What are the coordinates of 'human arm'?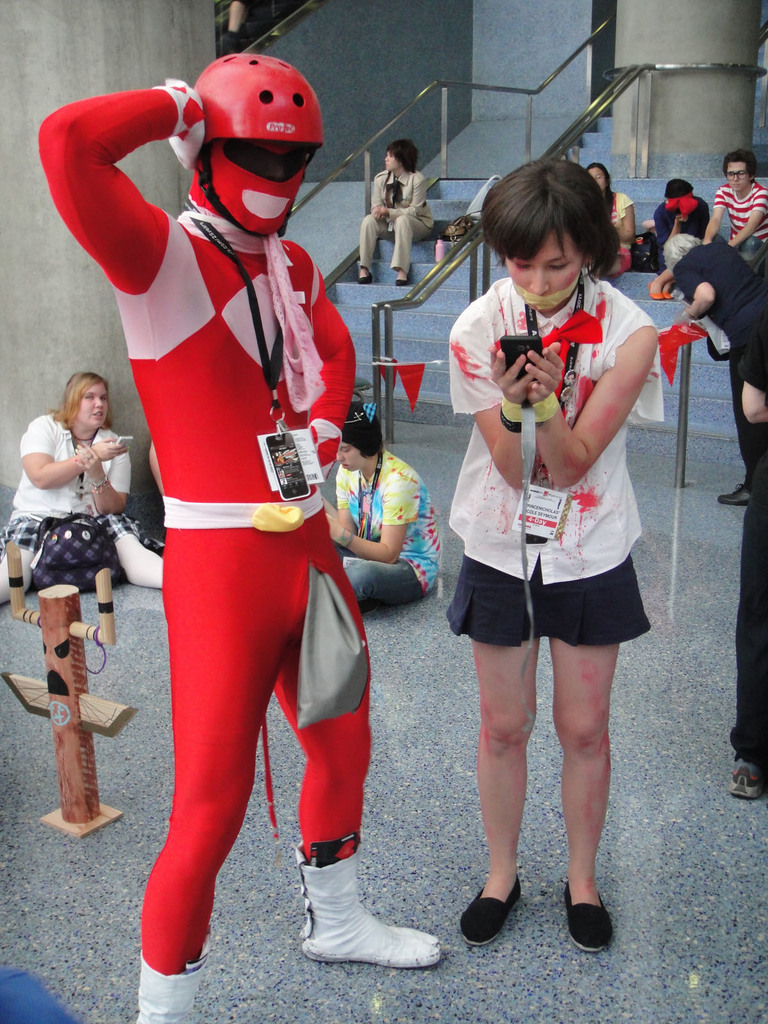
(x1=327, y1=473, x2=413, y2=567).
